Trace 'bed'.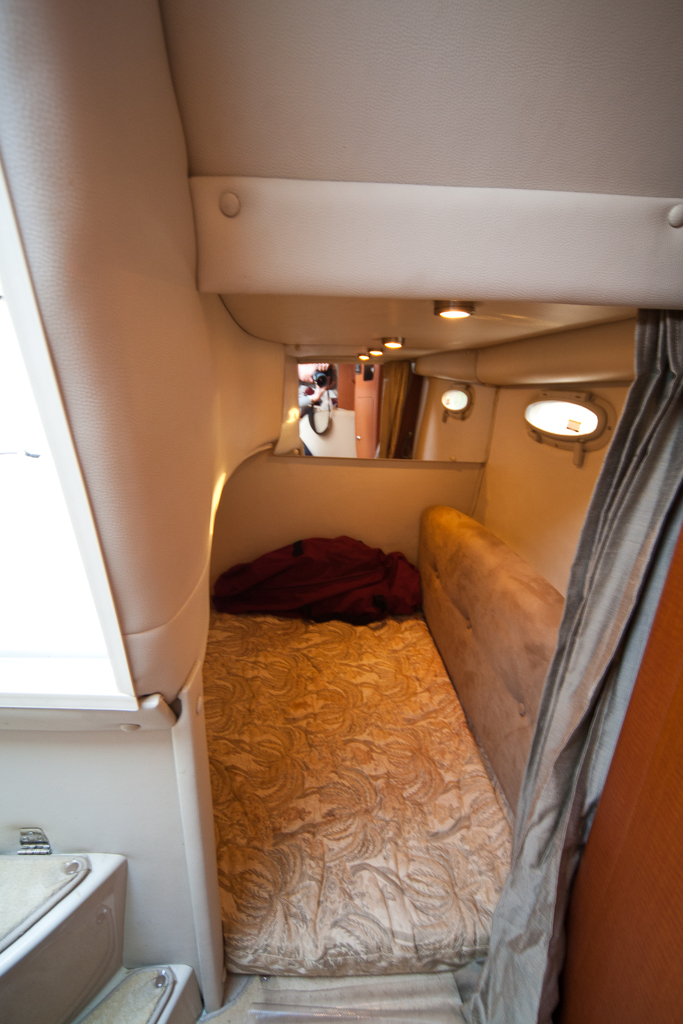
Traced to detection(204, 497, 680, 1023).
